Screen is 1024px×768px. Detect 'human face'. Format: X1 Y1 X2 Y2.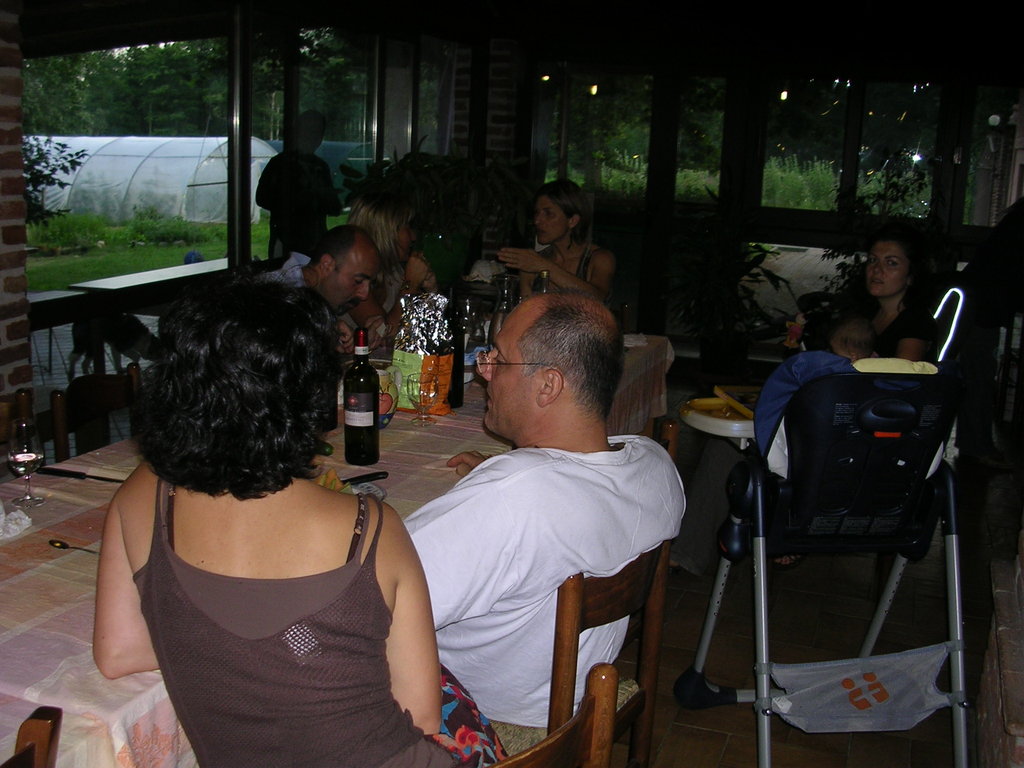
866 236 907 302.
